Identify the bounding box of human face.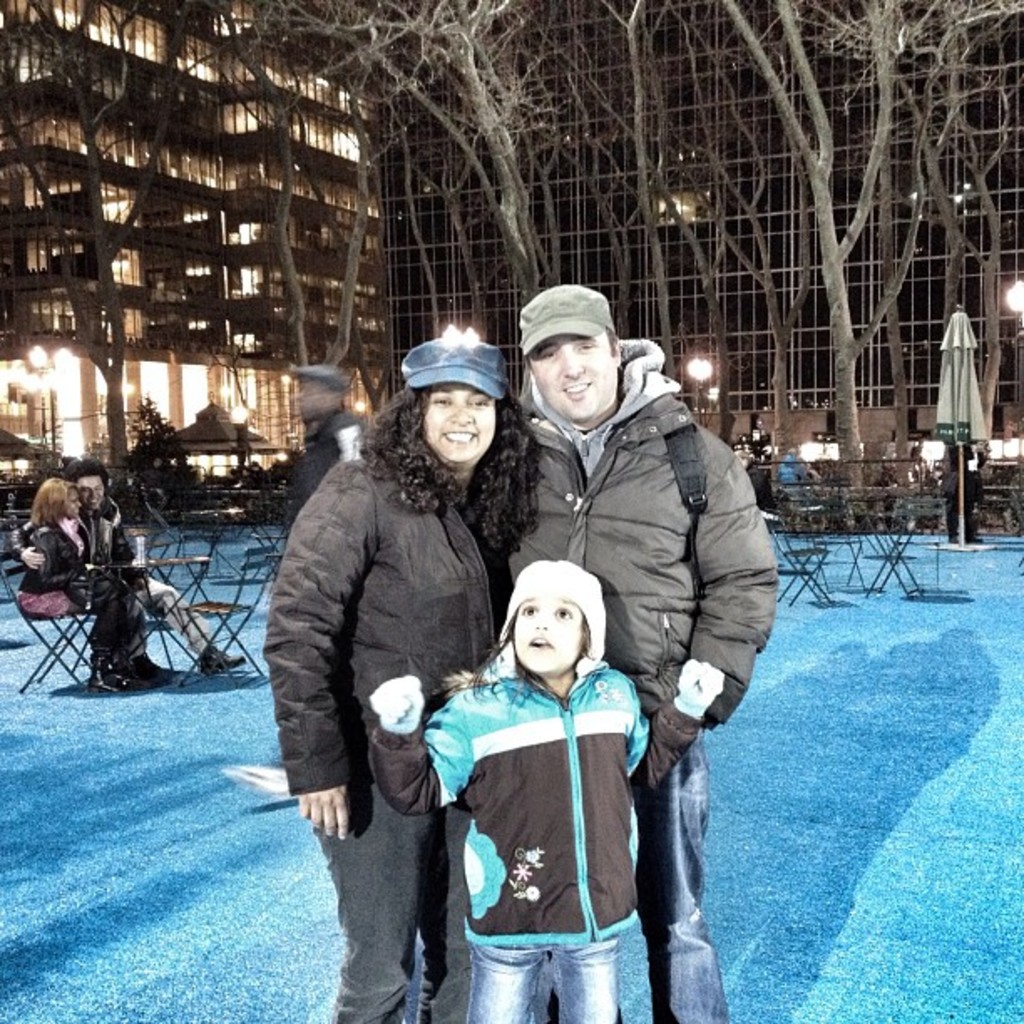
l=529, t=335, r=617, b=422.
